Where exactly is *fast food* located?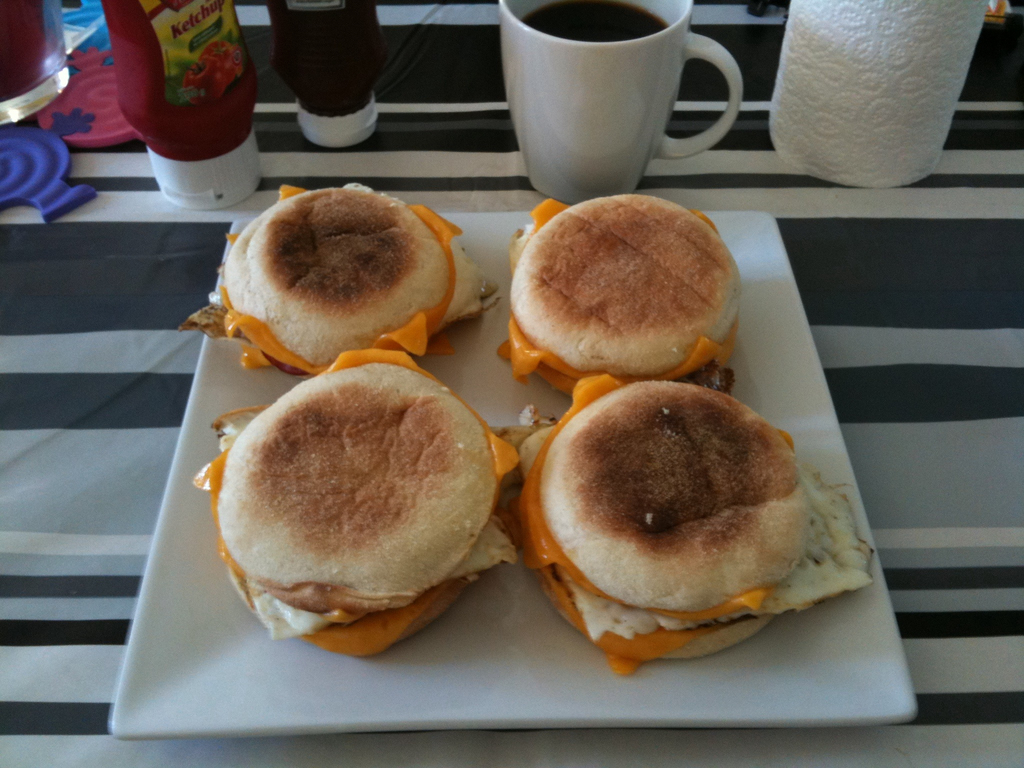
Its bounding box is BBox(215, 364, 493, 653).
